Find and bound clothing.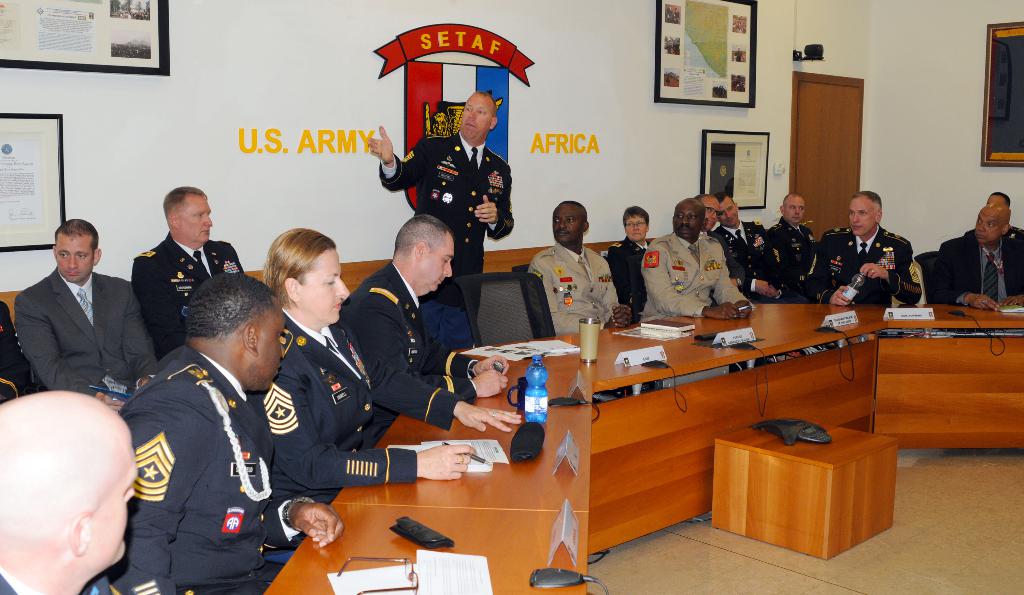
Bound: box=[112, 341, 311, 594].
